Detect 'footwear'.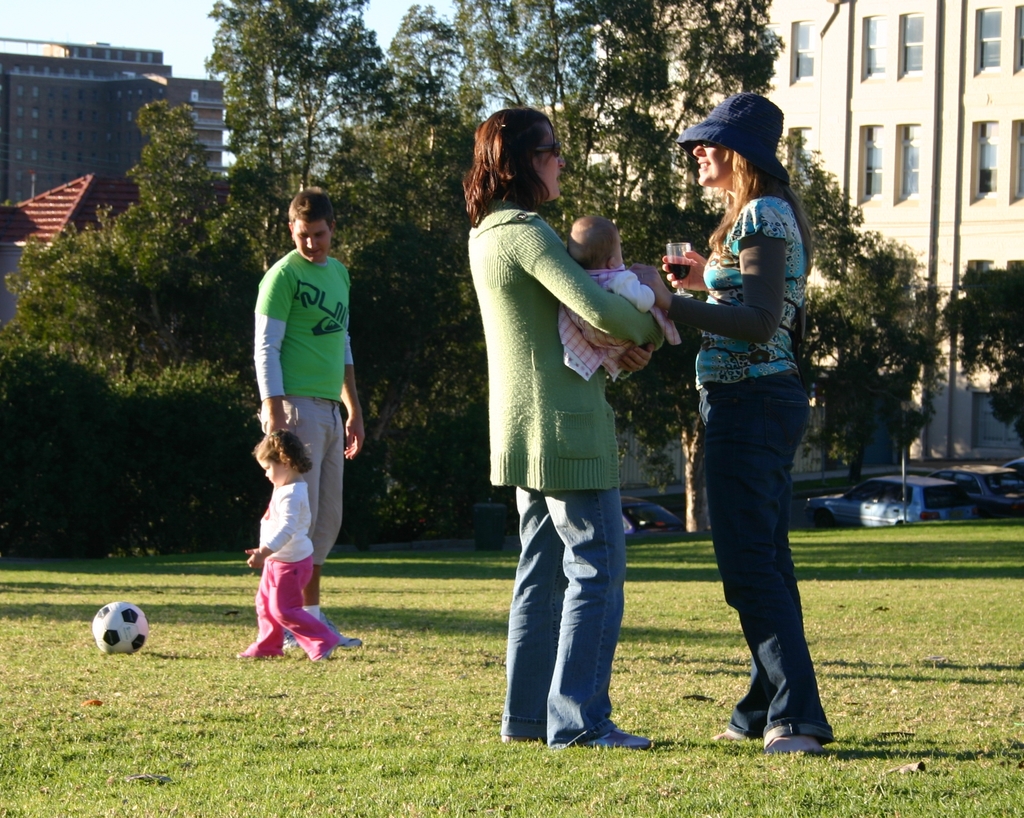
Detected at x1=710 y1=724 x2=762 y2=742.
